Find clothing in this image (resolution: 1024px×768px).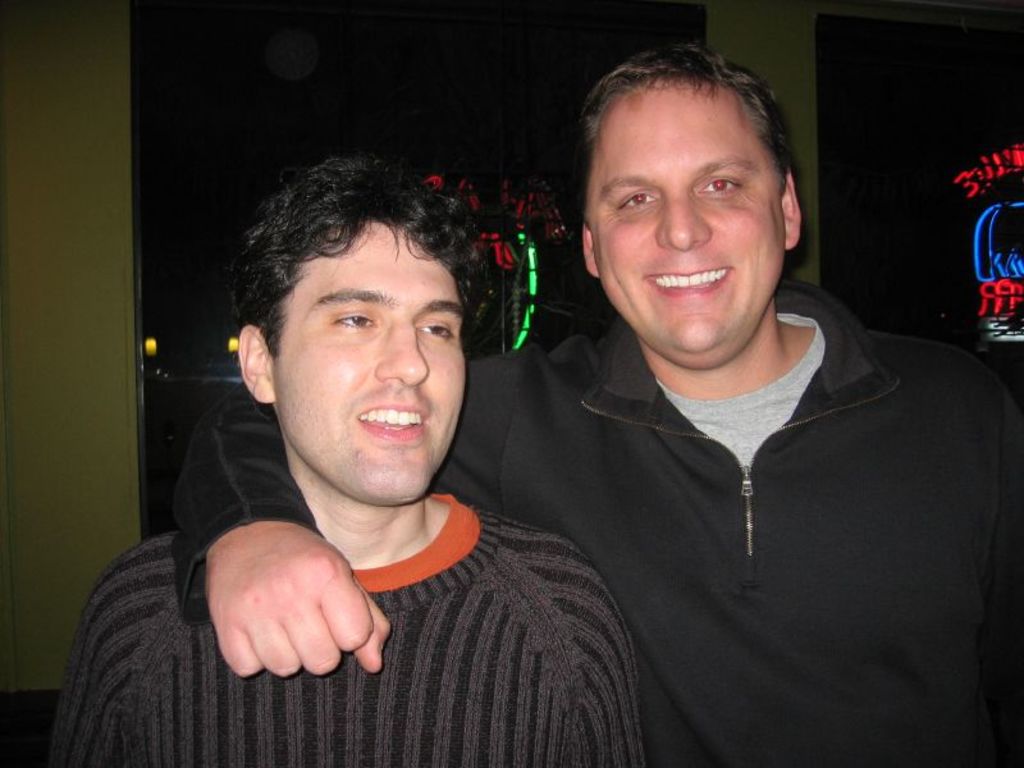
rect(168, 269, 1023, 767).
